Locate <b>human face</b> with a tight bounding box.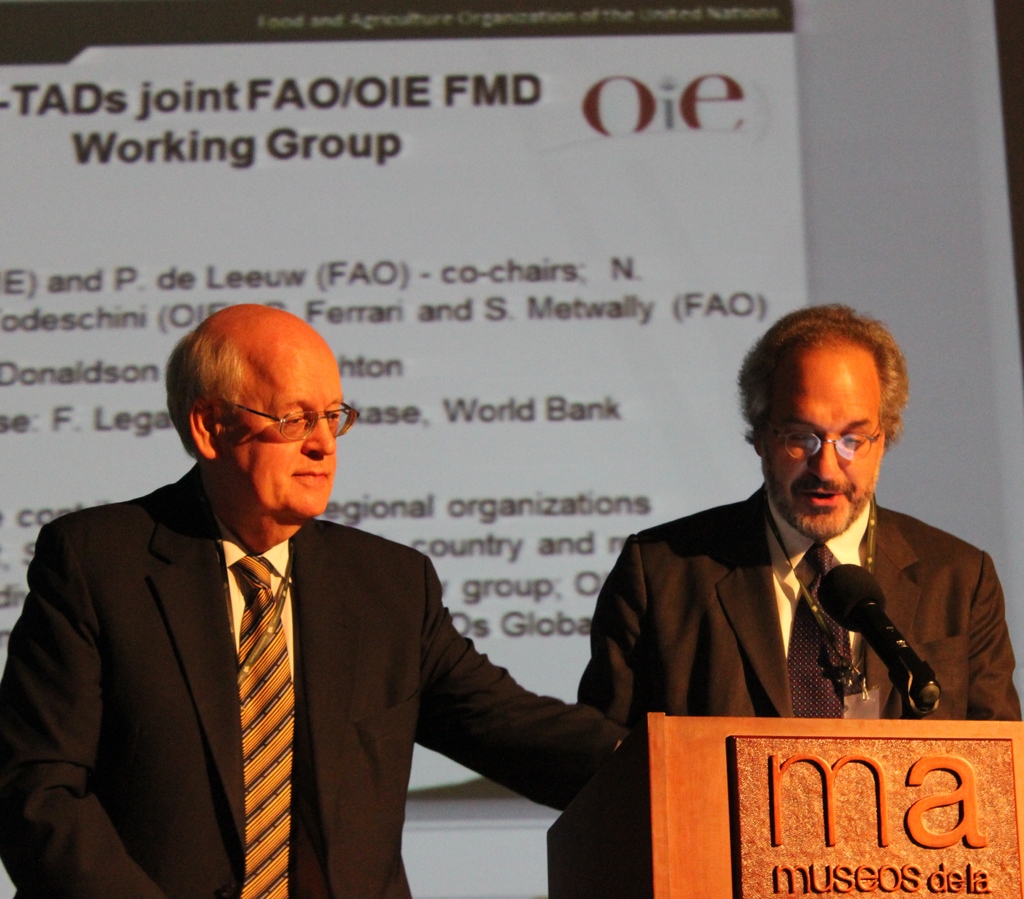
768 339 884 538.
